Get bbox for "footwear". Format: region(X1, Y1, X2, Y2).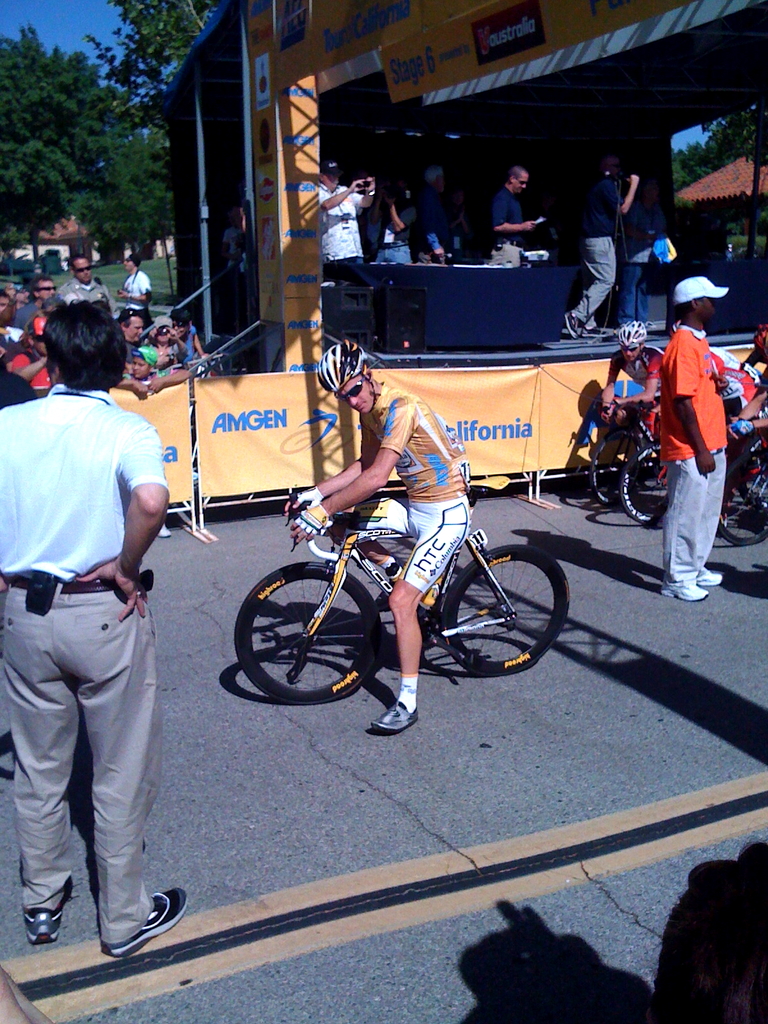
region(658, 576, 710, 599).
